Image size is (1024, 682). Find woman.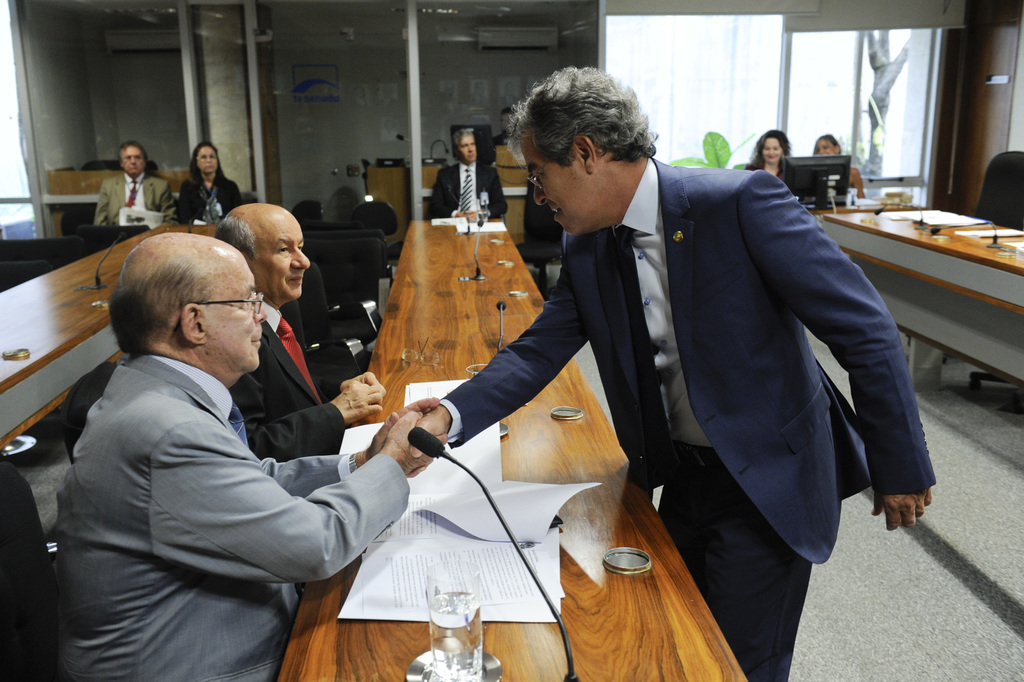
locate(746, 126, 788, 175).
